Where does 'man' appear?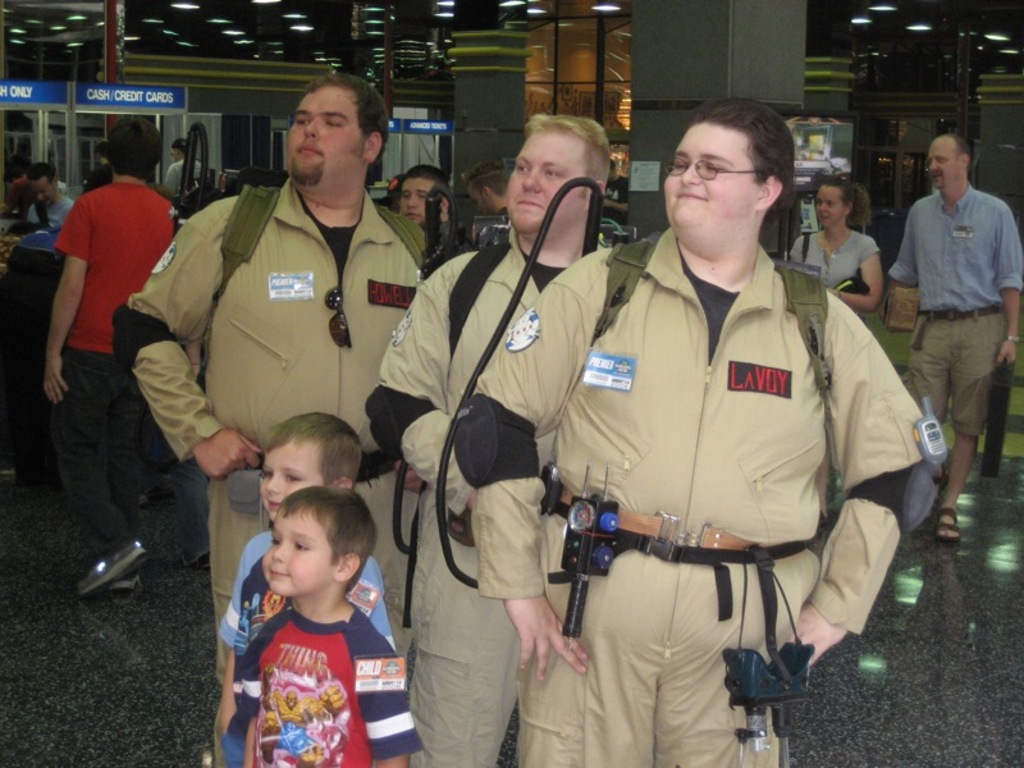
Appears at left=22, top=166, right=74, bottom=234.
